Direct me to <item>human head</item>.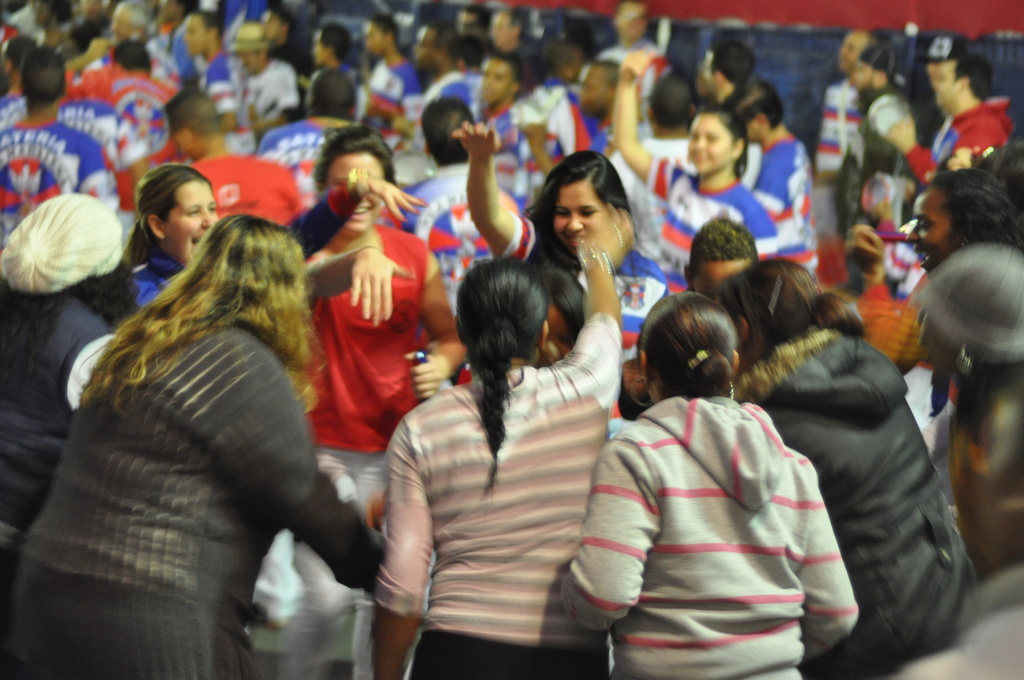
Direction: x1=575, y1=59, x2=626, y2=115.
